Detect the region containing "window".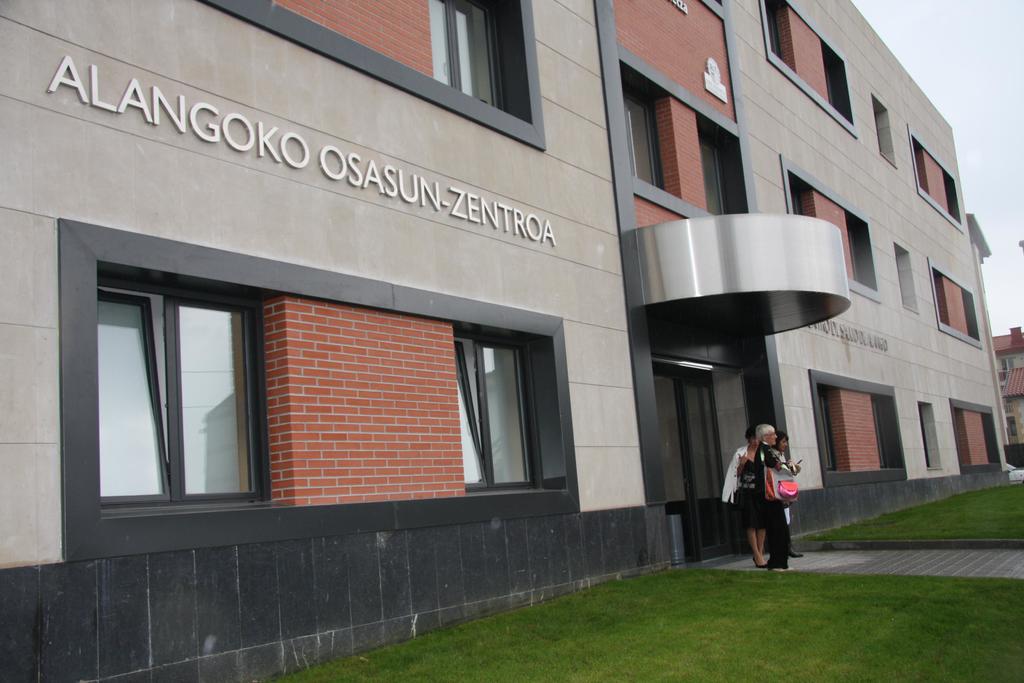
<box>787,174,808,210</box>.
